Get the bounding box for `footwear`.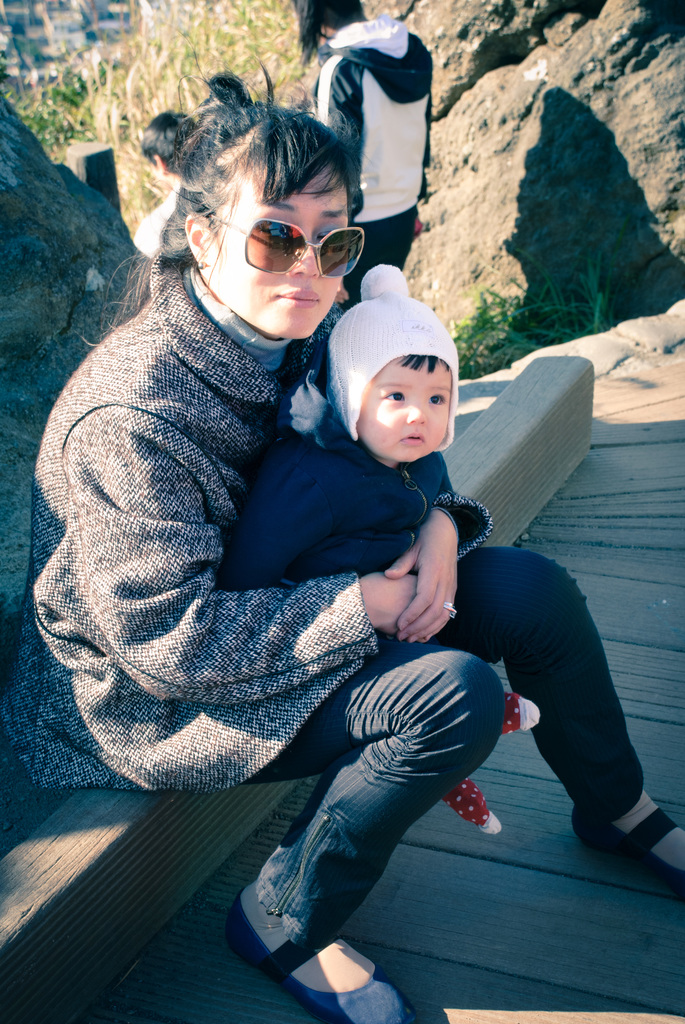
[585,789,680,858].
